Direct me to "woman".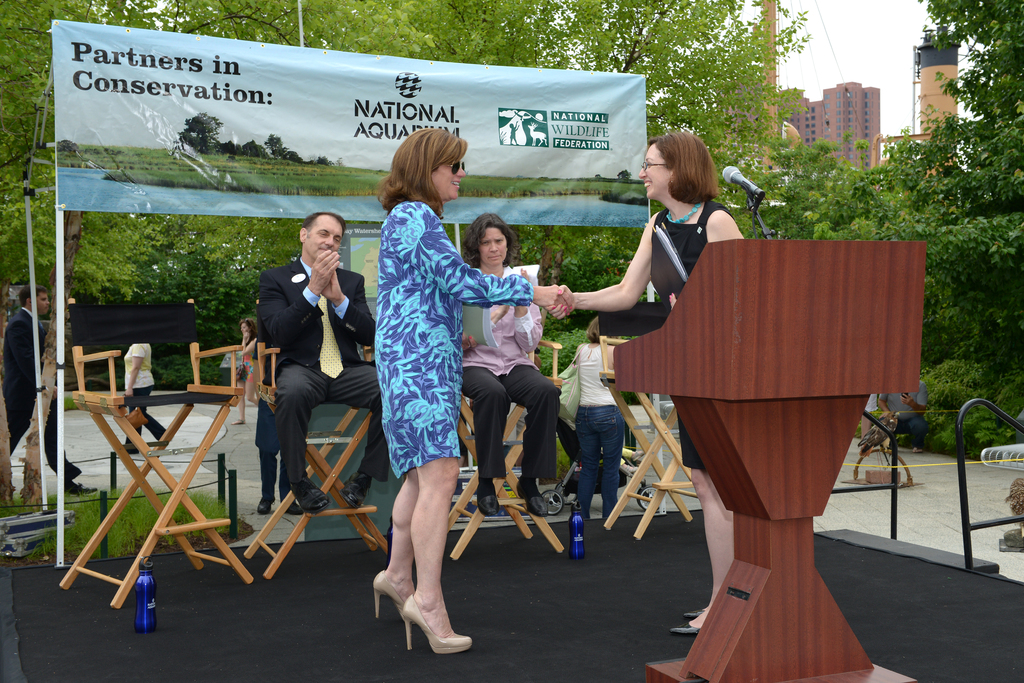
Direction: detection(372, 128, 569, 655).
